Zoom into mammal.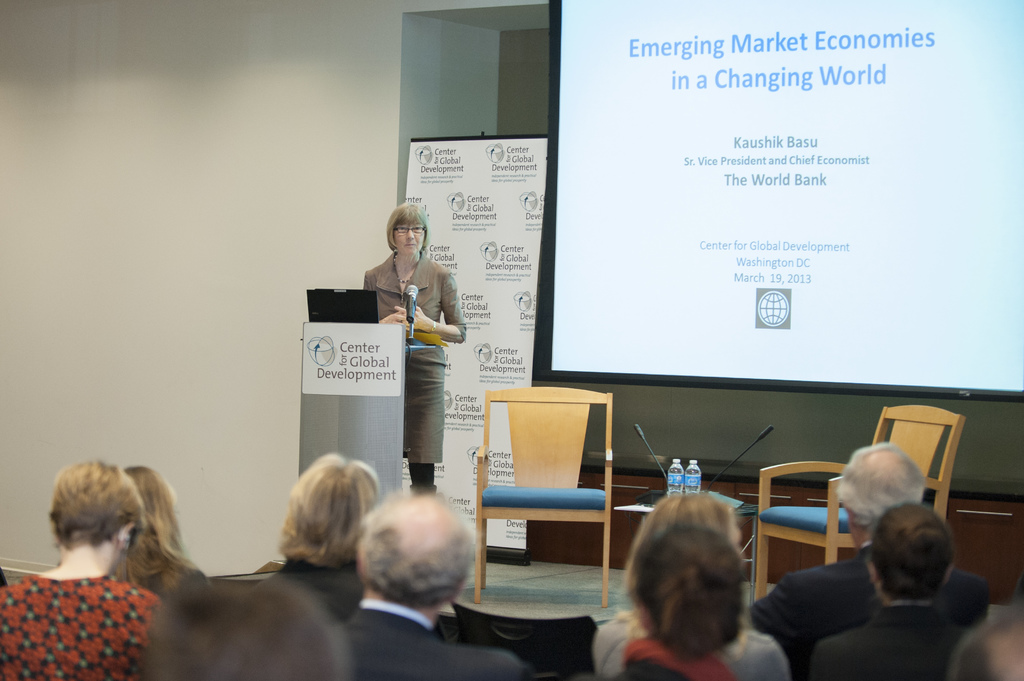
Zoom target: [x1=0, y1=457, x2=159, y2=680].
